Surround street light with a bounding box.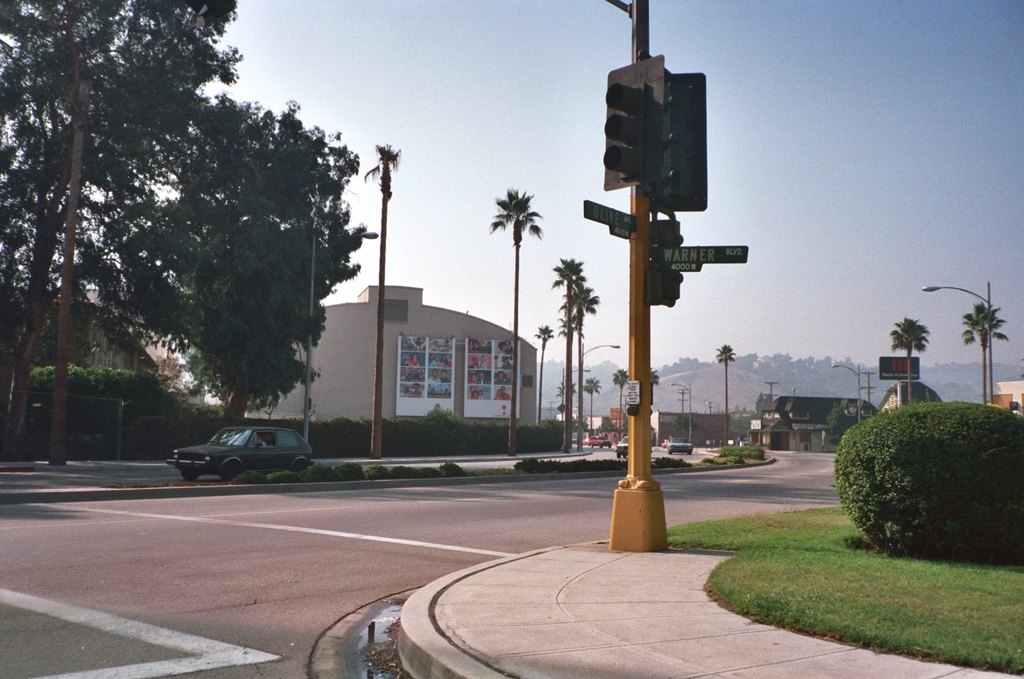
(671, 378, 693, 449).
